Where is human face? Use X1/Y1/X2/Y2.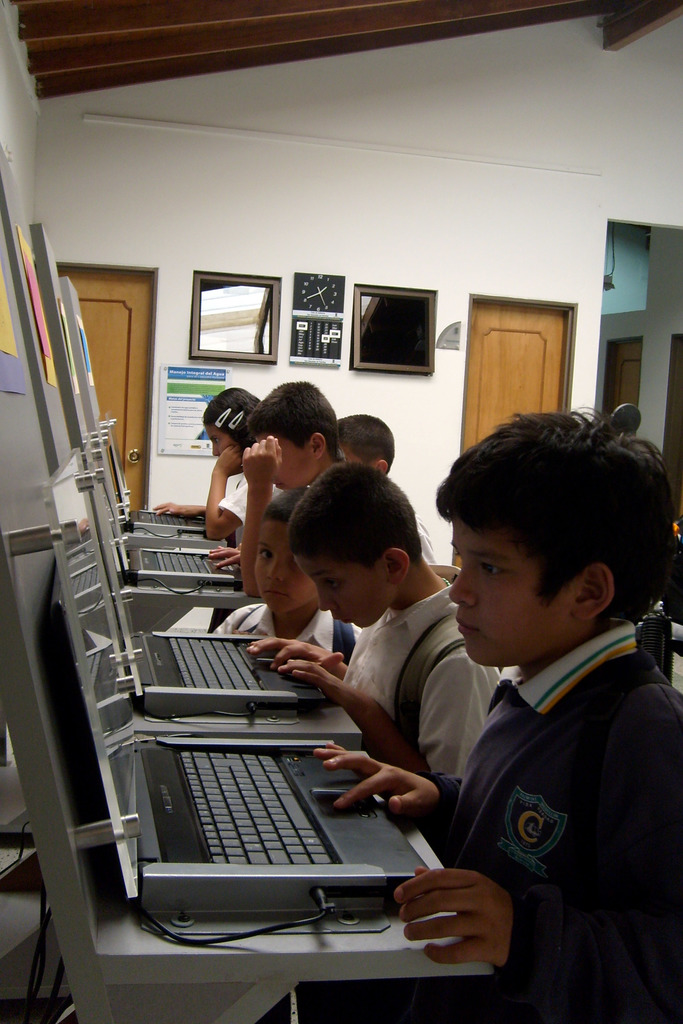
258/428/315/495.
